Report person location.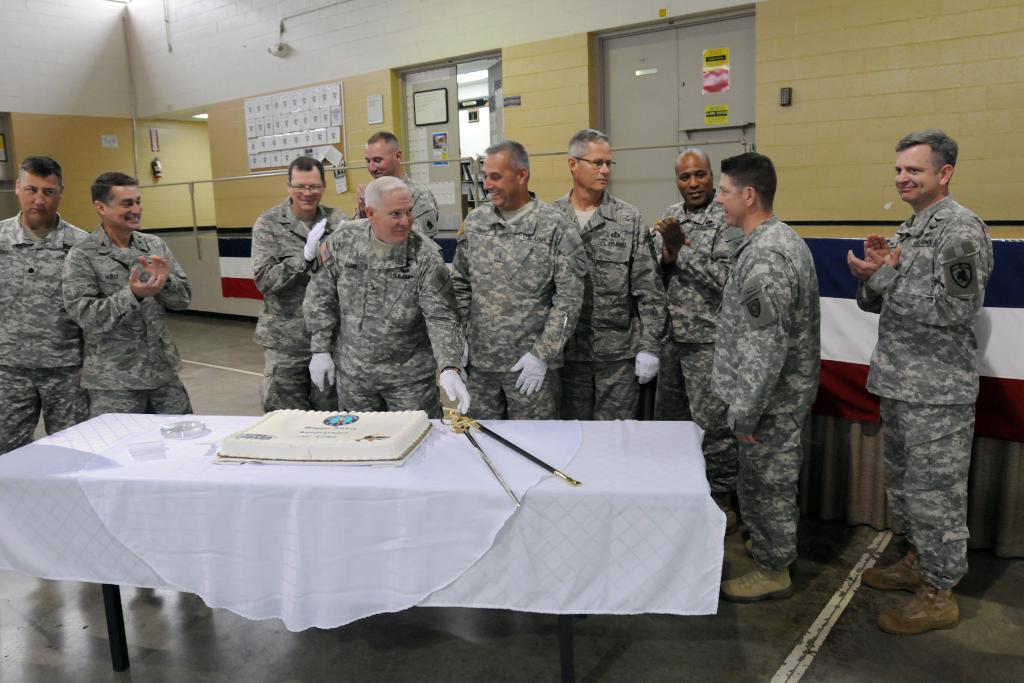
Report: (714,150,822,602).
